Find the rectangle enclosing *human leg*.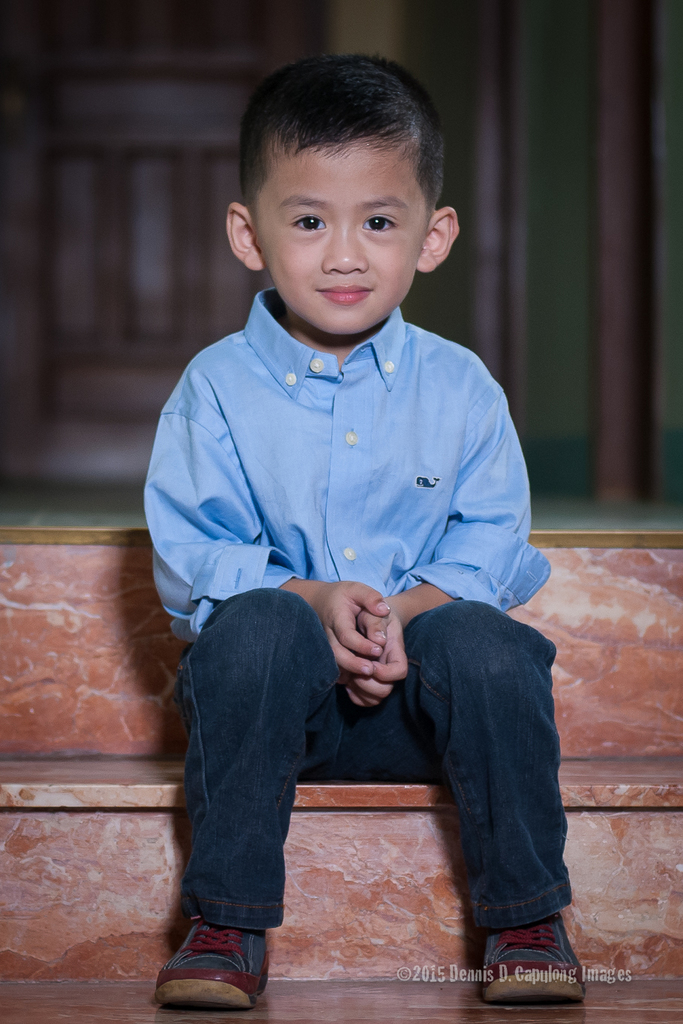
Rect(348, 600, 590, 993).
